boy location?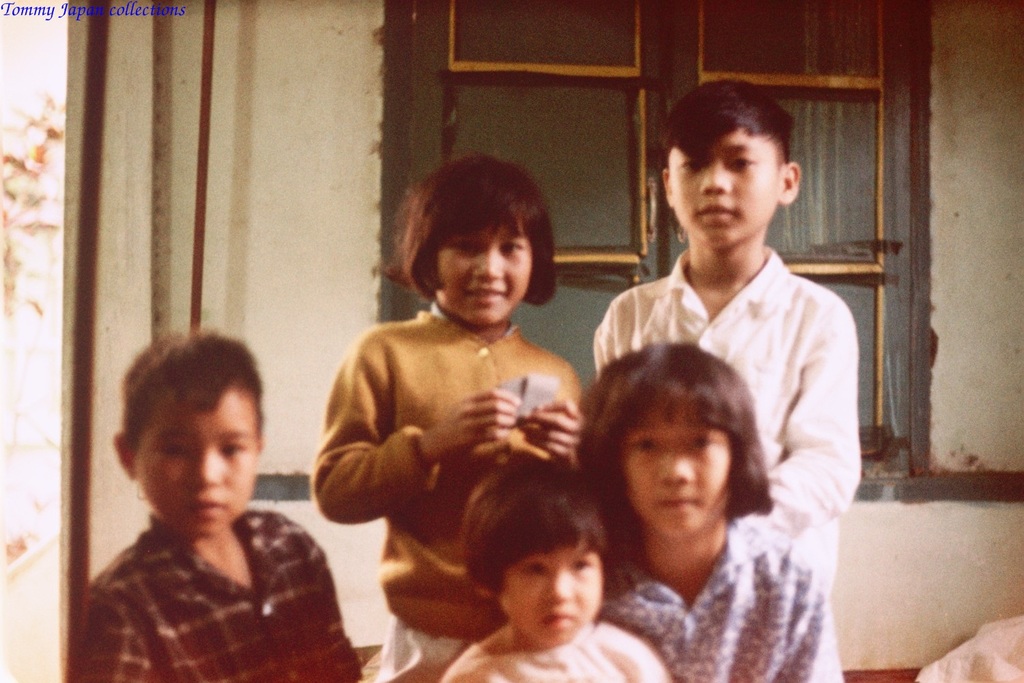
BBox(591, 78, 862, 596)
